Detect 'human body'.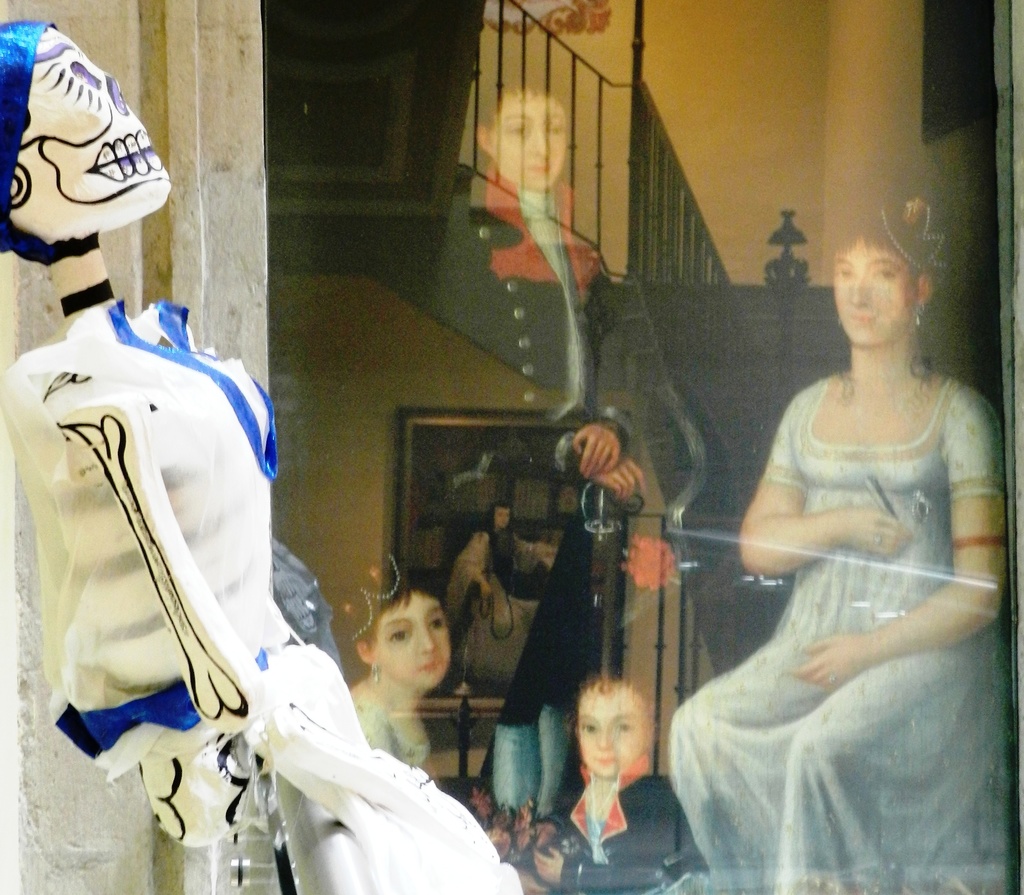
Detected at locate(506, 667, 695, 891).
